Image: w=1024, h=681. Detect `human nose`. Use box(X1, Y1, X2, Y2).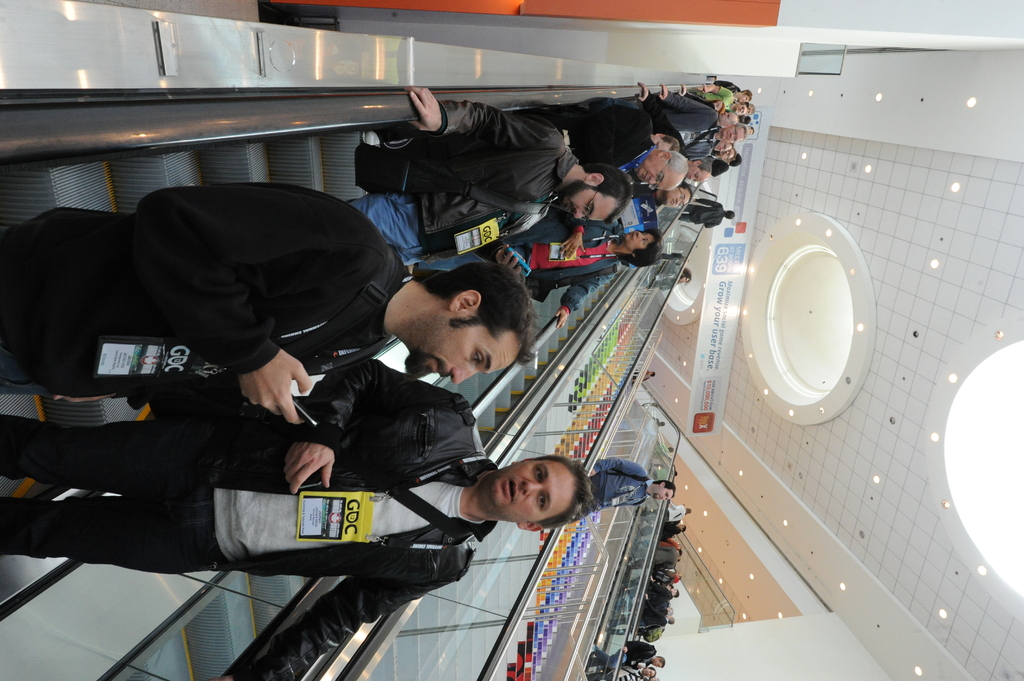
box(722, 151, 727, 155).
